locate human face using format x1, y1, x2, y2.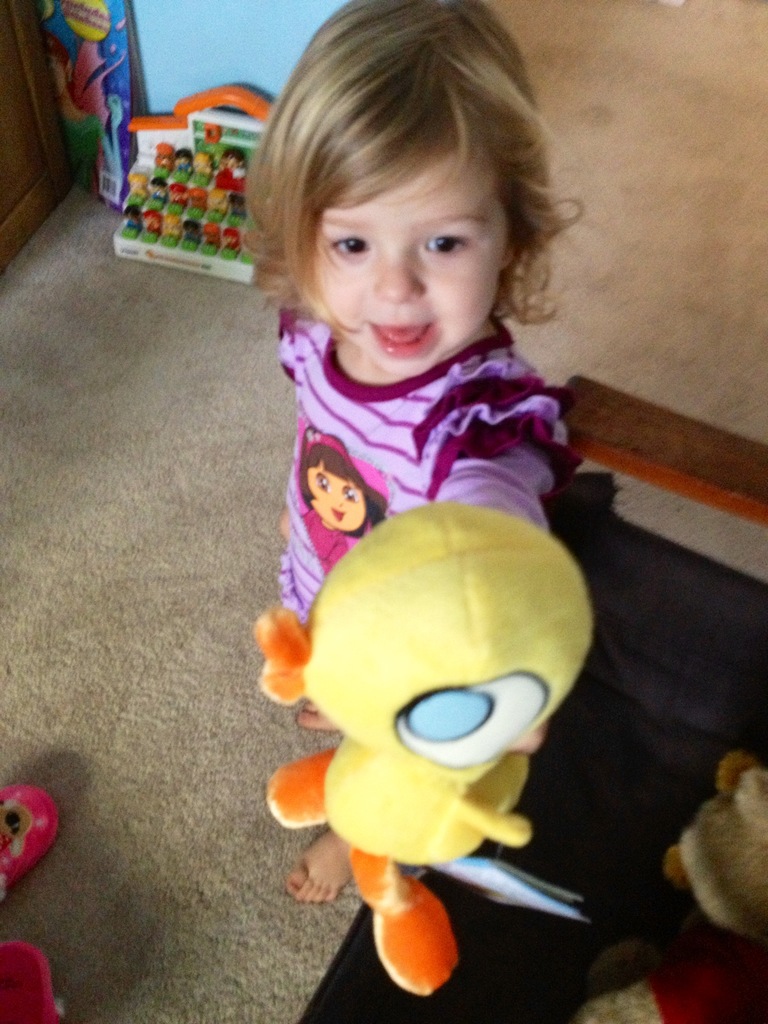
319, 152, 505, 370.
